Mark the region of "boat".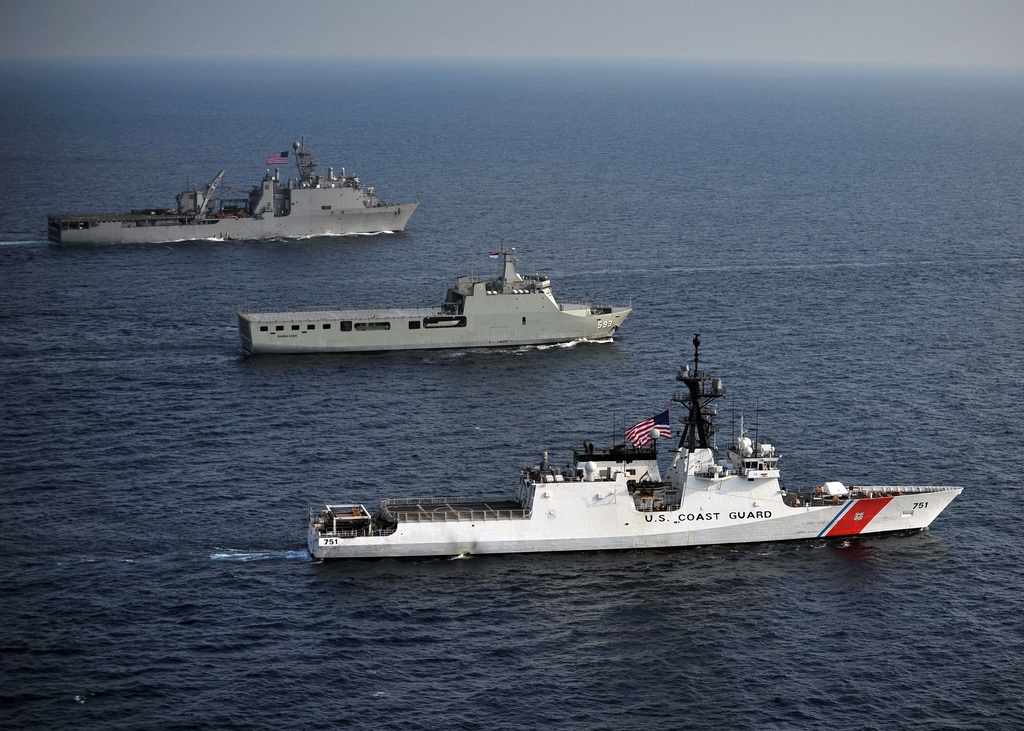
Region: <bbox>297, 344, 1001, 561</bbox>.
